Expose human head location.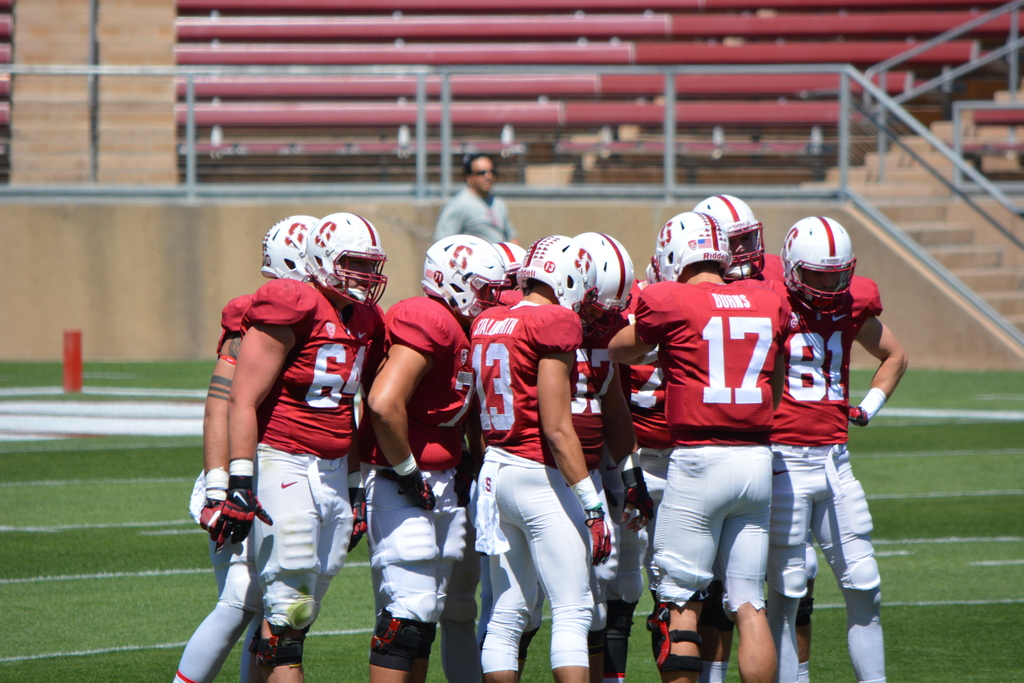
Exposed at box=[417, 236, 507, 325].
